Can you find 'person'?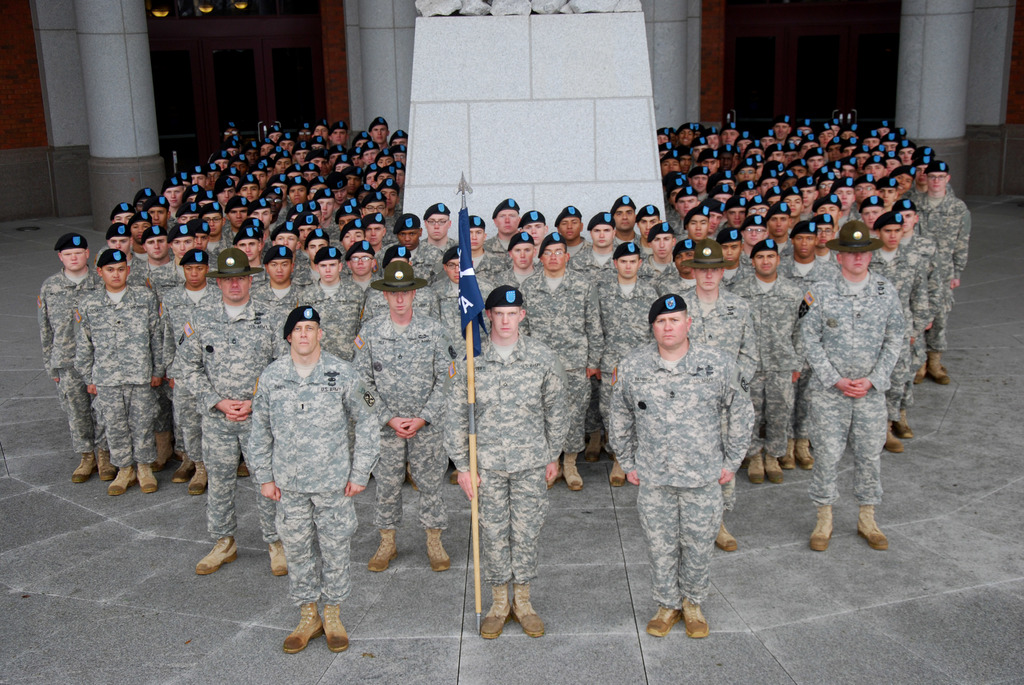
Yes, bounding box: <bbox>230, 230, 273, 294</bbox>.
